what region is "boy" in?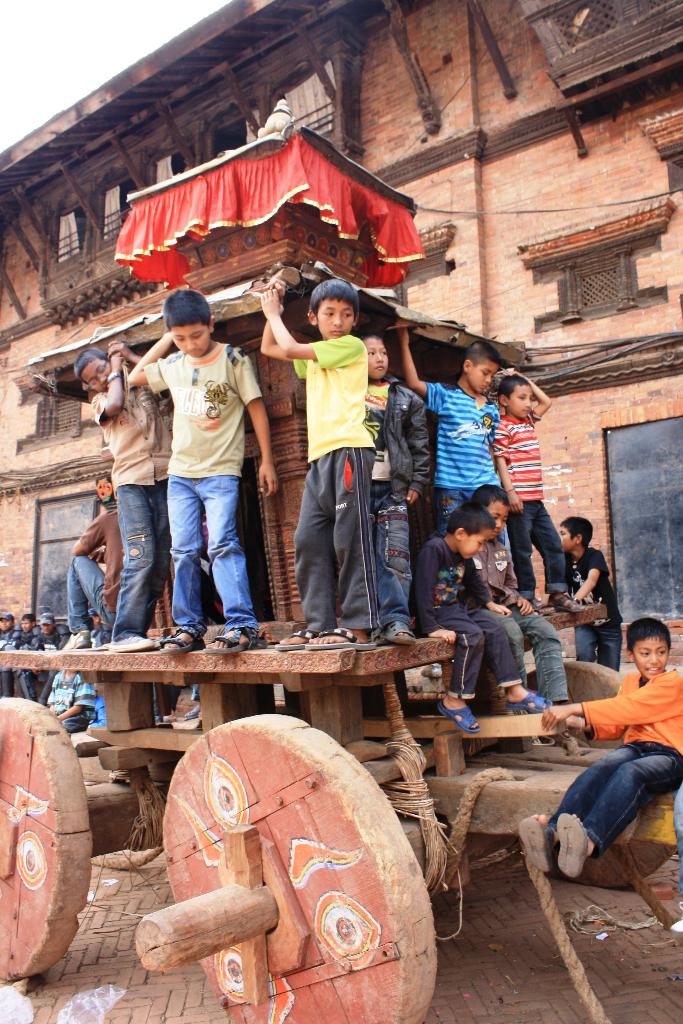
255/282/383/650.
